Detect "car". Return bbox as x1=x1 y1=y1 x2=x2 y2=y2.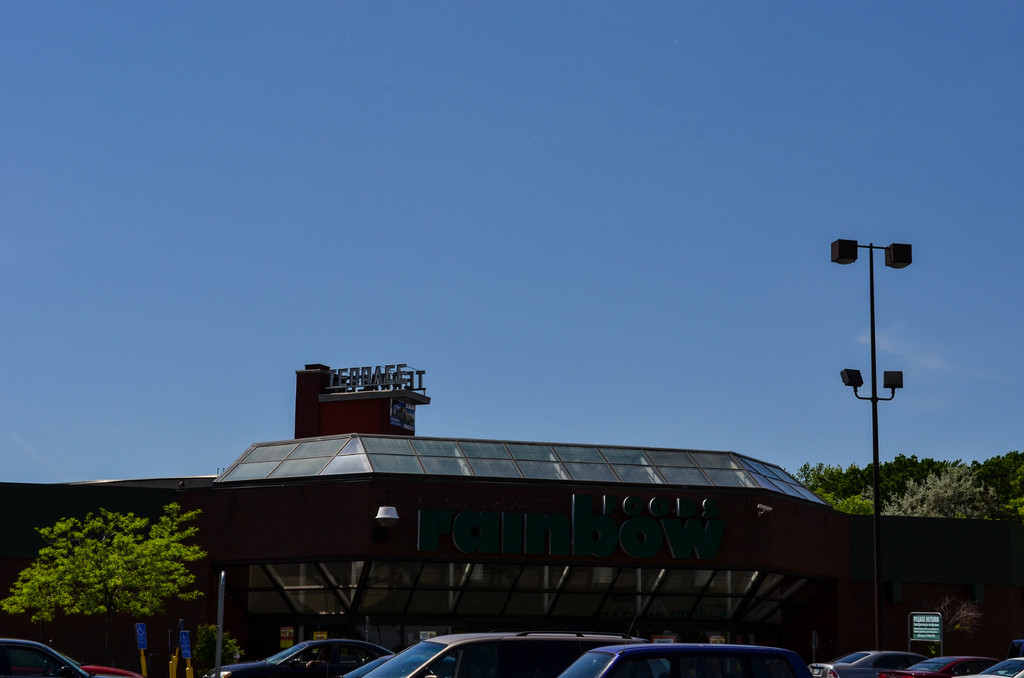
x1=981 y1=656 x2=1023 y2=677.
